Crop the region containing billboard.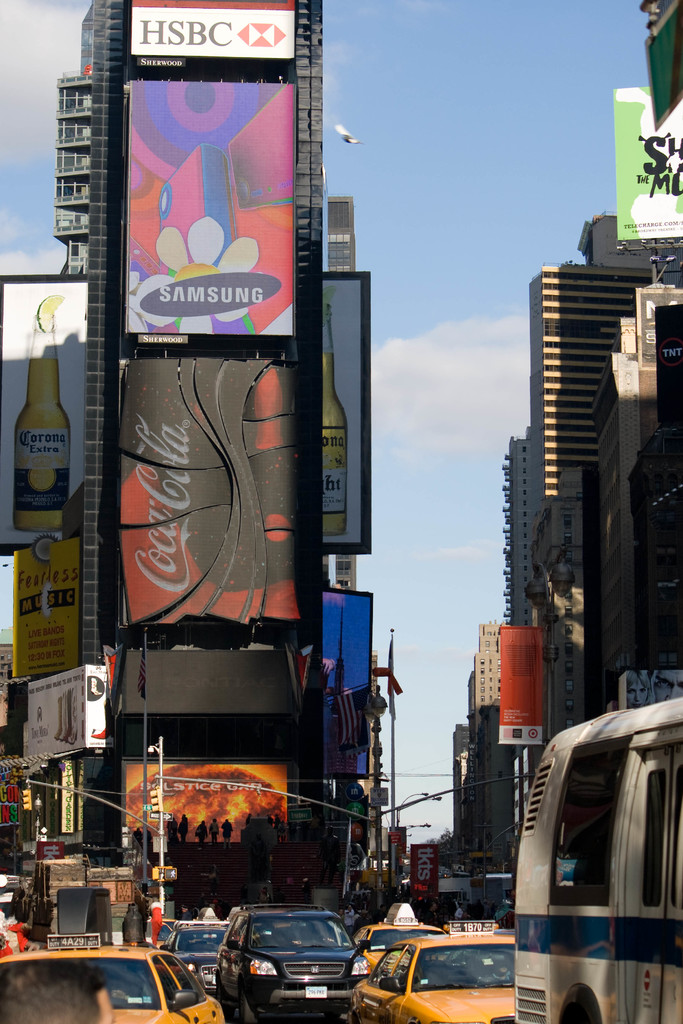
Crop region: <region>504, 624, 544, 746</region>.
